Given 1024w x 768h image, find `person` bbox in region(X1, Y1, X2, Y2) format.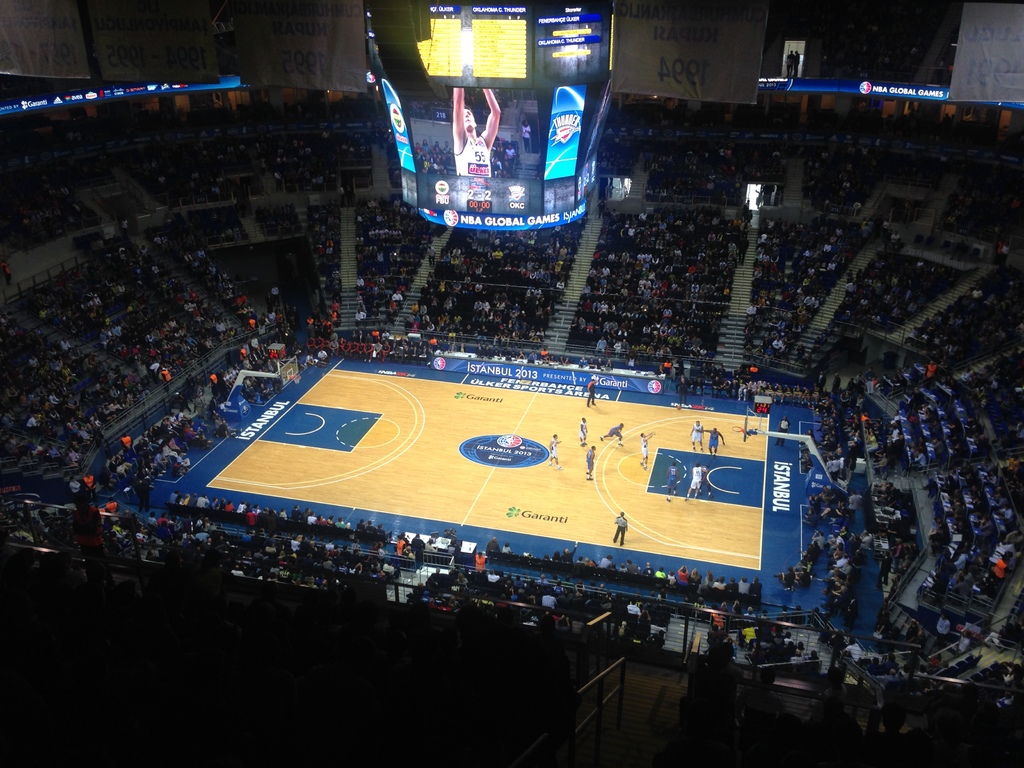
region(666, 460, 682, 500).
